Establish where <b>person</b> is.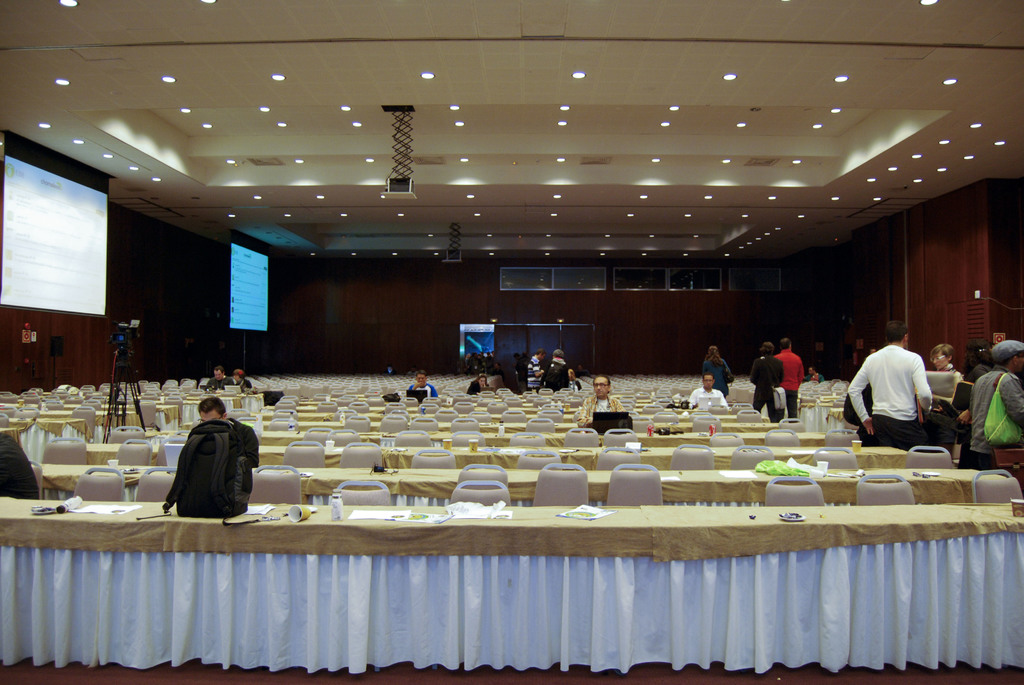
Established at pyautogui.locateOnScreen(966, 341, 1023, 479).
